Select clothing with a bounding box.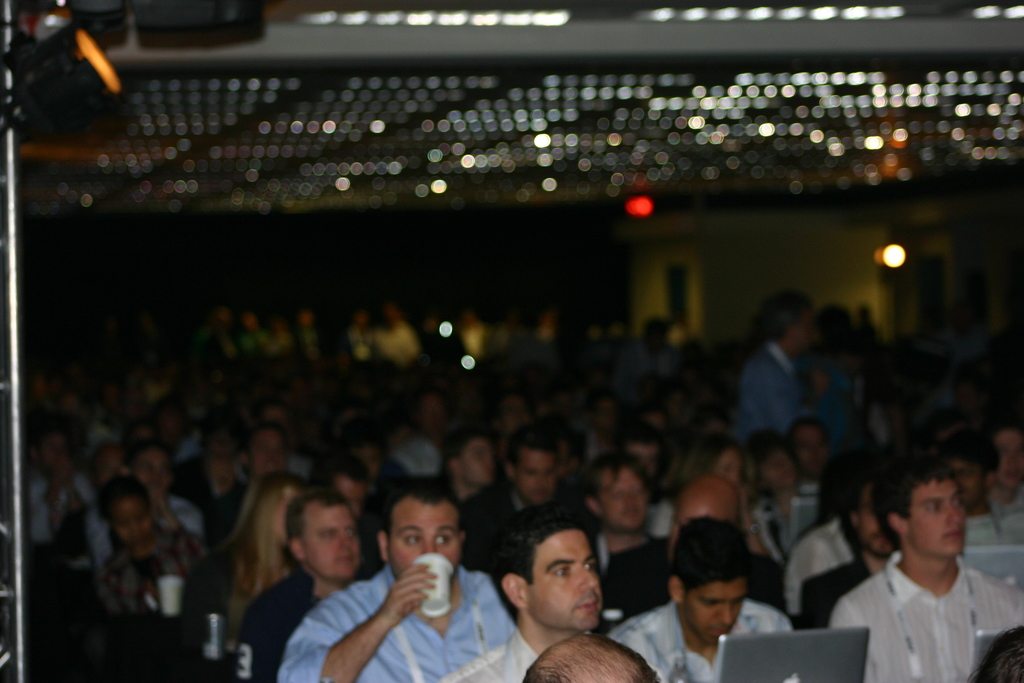
locate(739, 340, 812, 445).
